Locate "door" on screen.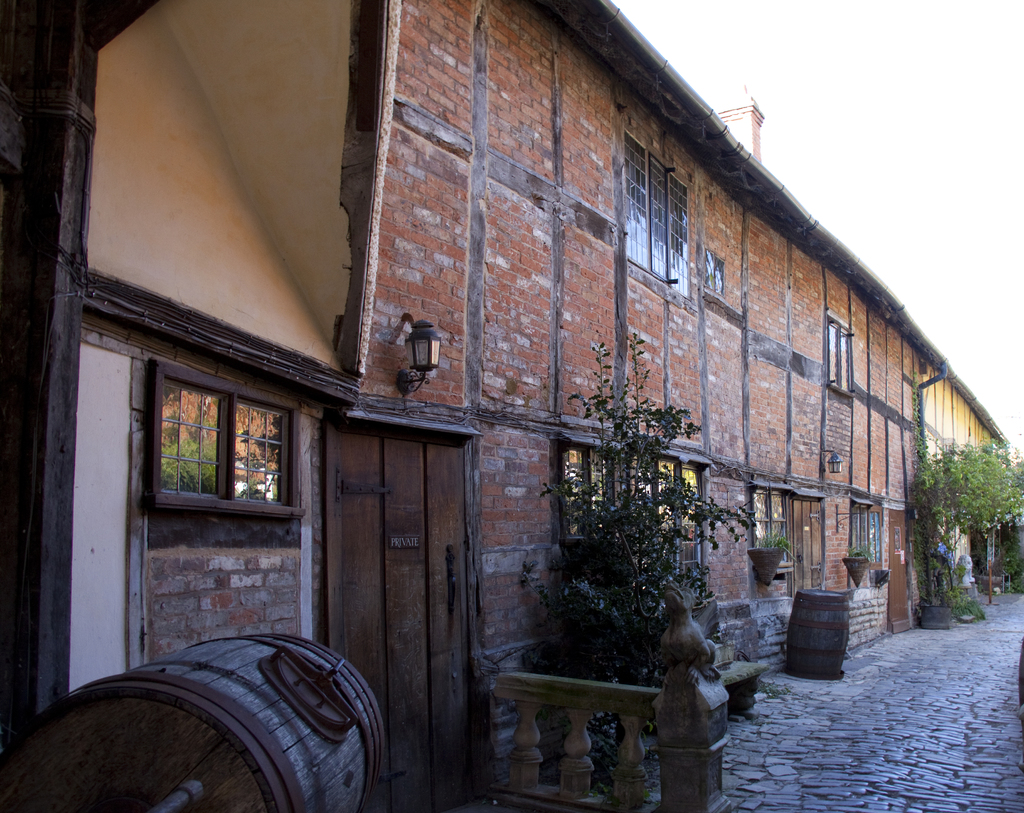
On screen at rect(337, 423, 484, 812).
